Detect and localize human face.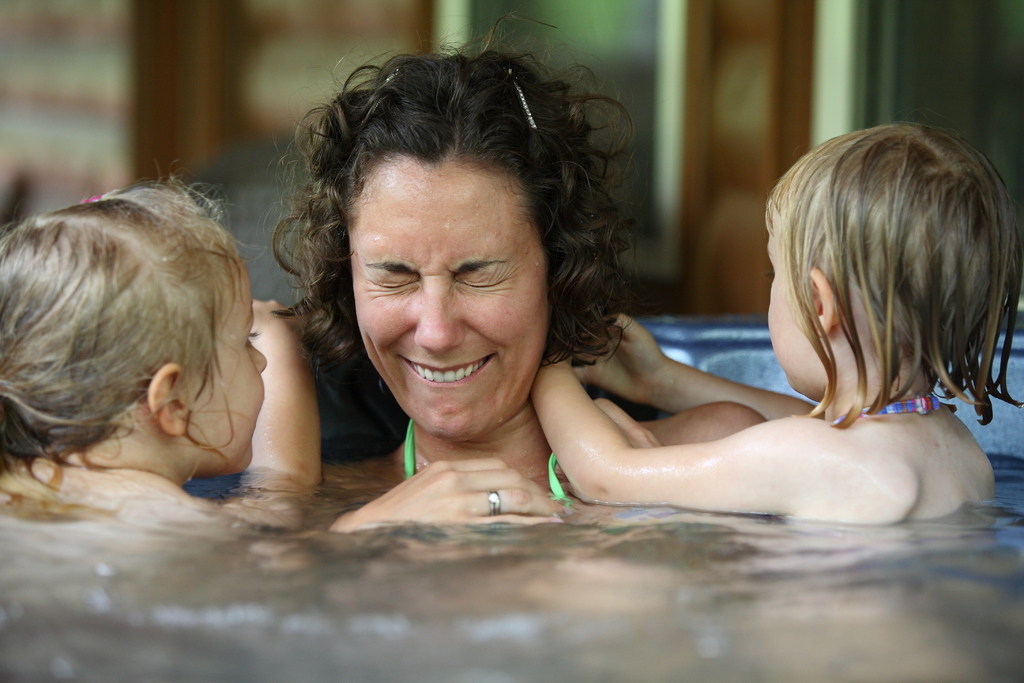
Localized at <box>197,261,318,472</box>.
